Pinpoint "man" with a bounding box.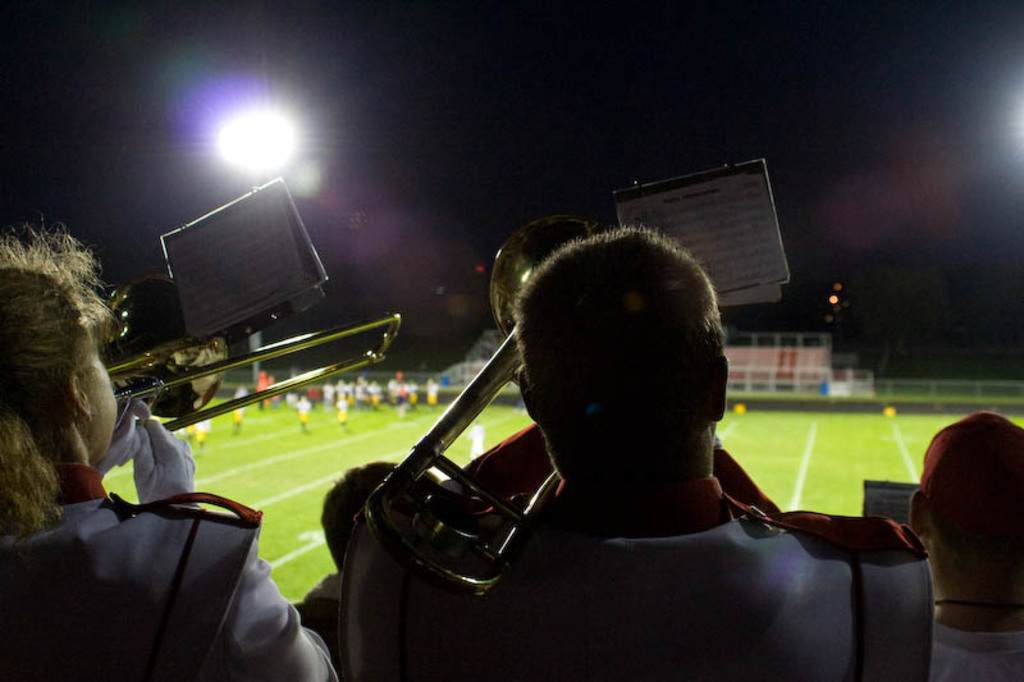
select_region(467, 417, 488, 457).
